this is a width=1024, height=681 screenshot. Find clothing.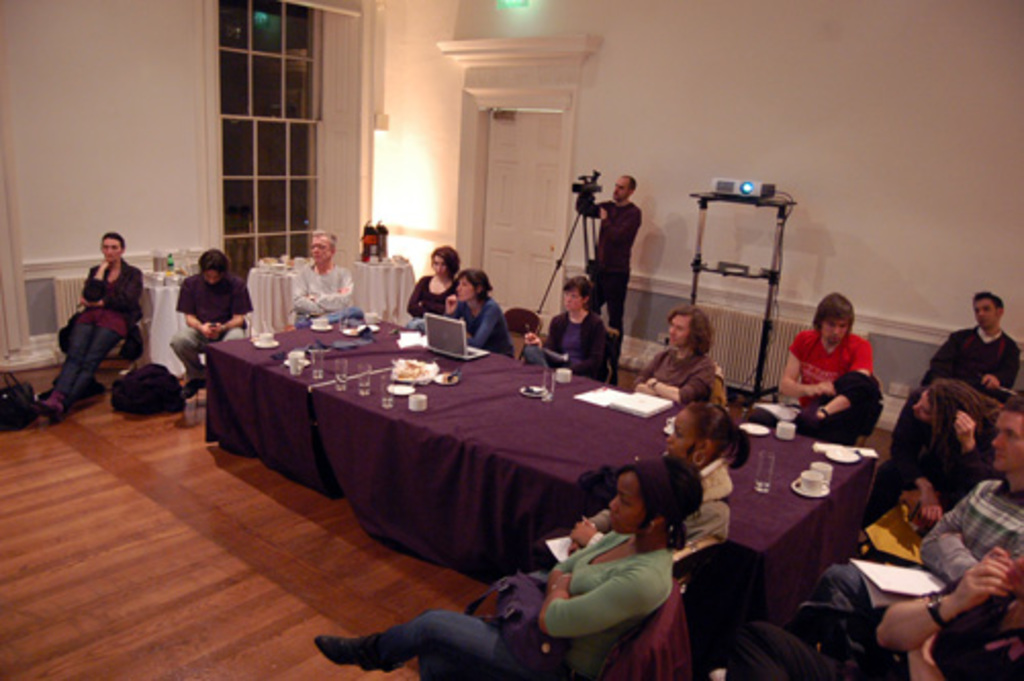
Bounding box: box(625, 346, 722, 407).
